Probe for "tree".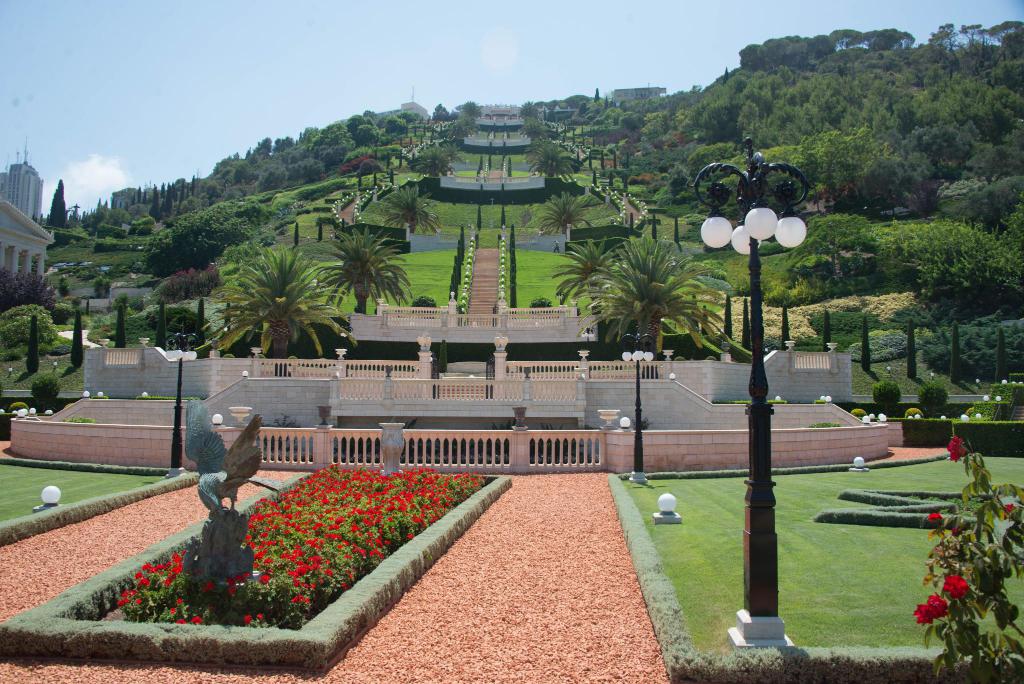
Probe result: x1=520, y1=97, x2=543, y2=121.
